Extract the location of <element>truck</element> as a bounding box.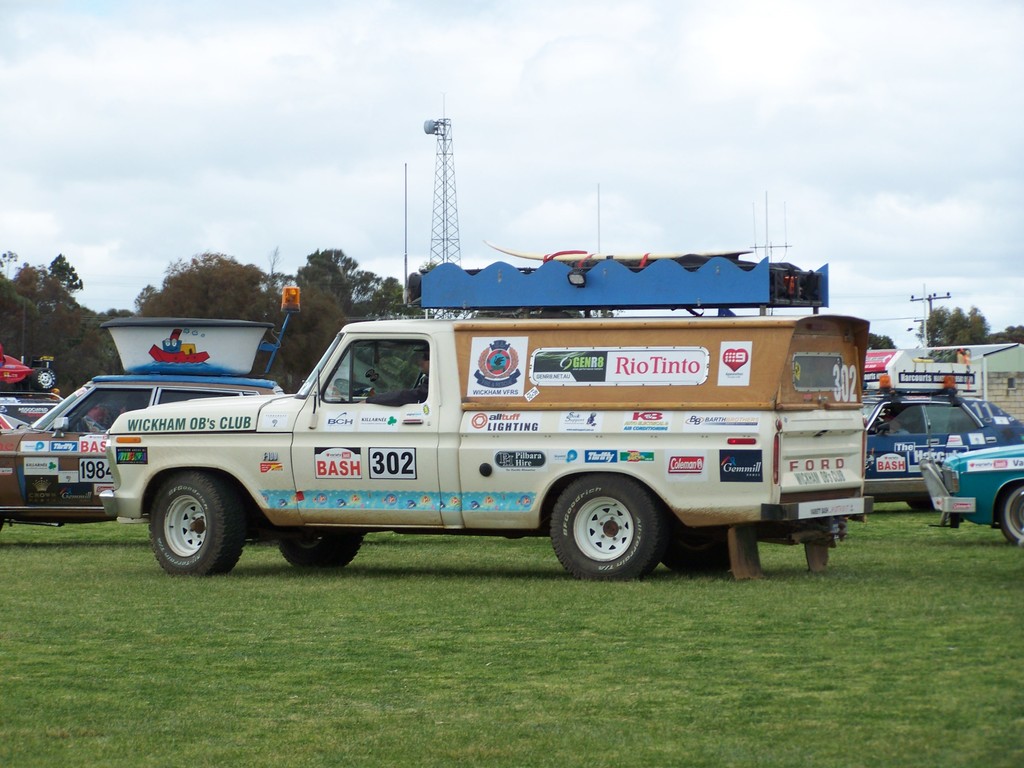
detection(56, 278, 883, 598).
